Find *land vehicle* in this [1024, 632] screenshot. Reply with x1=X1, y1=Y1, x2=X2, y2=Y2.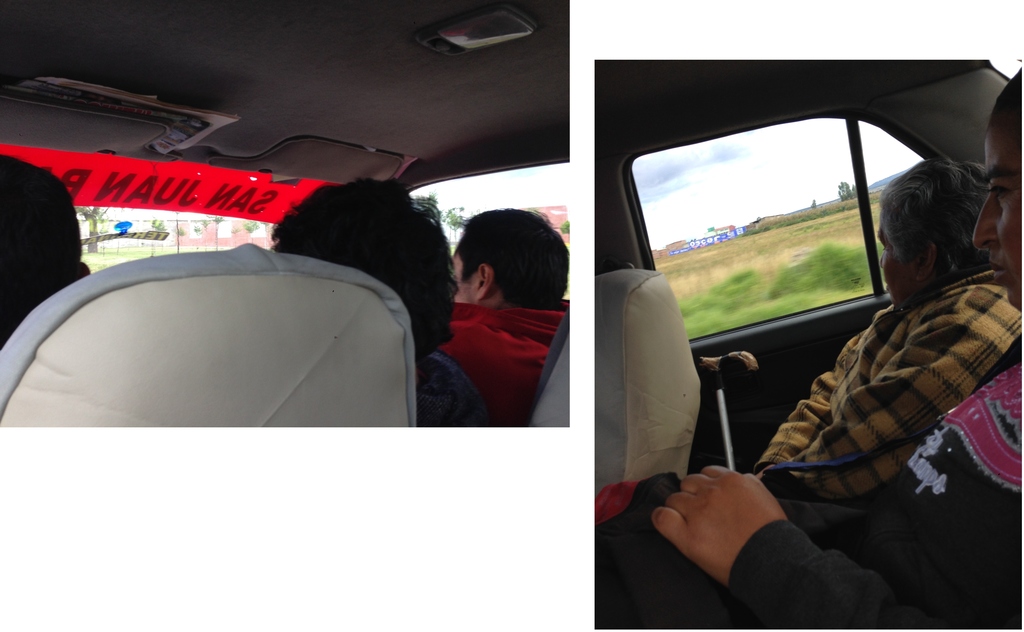
x1=593, y1=58, x2=1023, y2=631.
